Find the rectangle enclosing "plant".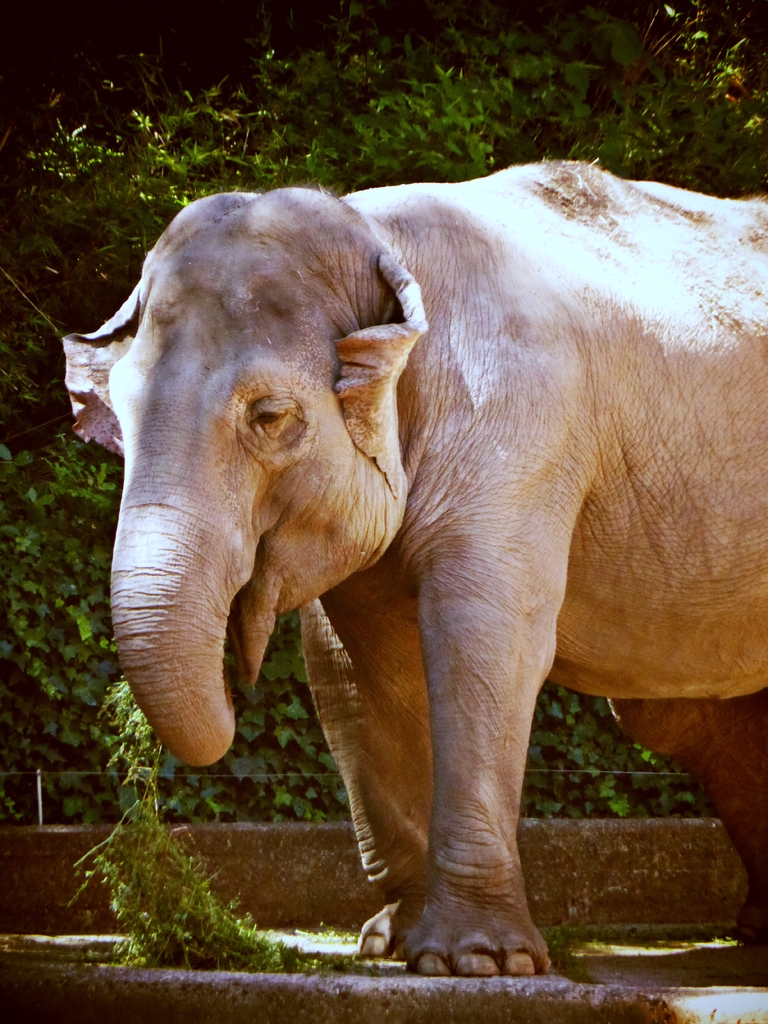
locate(56, 676, 369, 974).
